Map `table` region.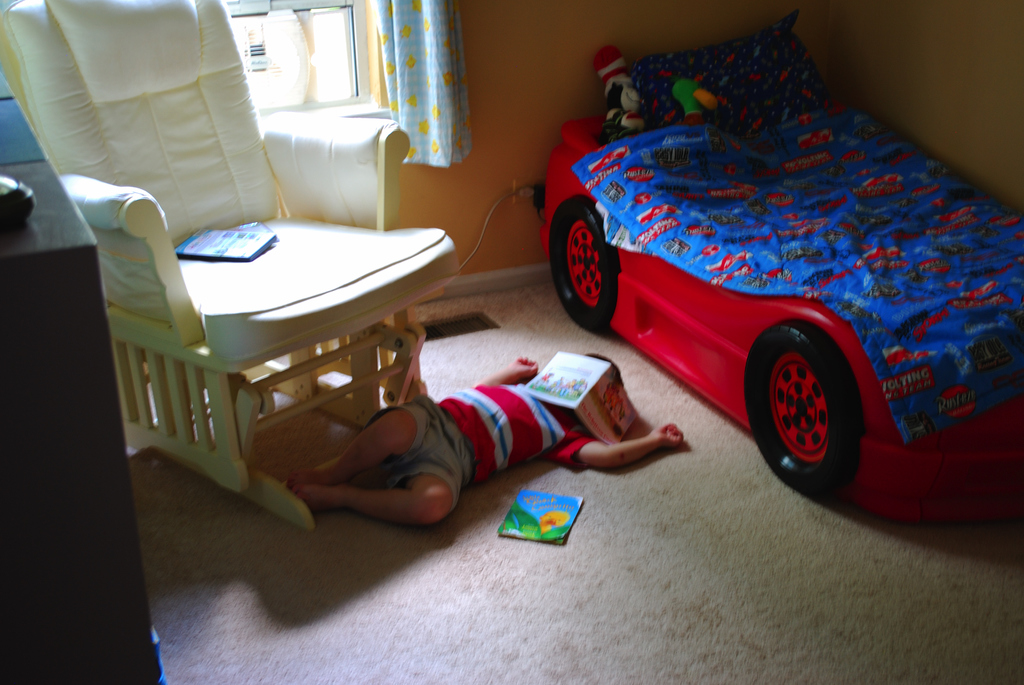
Mapped to l=0, t=154, r=183, b=684.
